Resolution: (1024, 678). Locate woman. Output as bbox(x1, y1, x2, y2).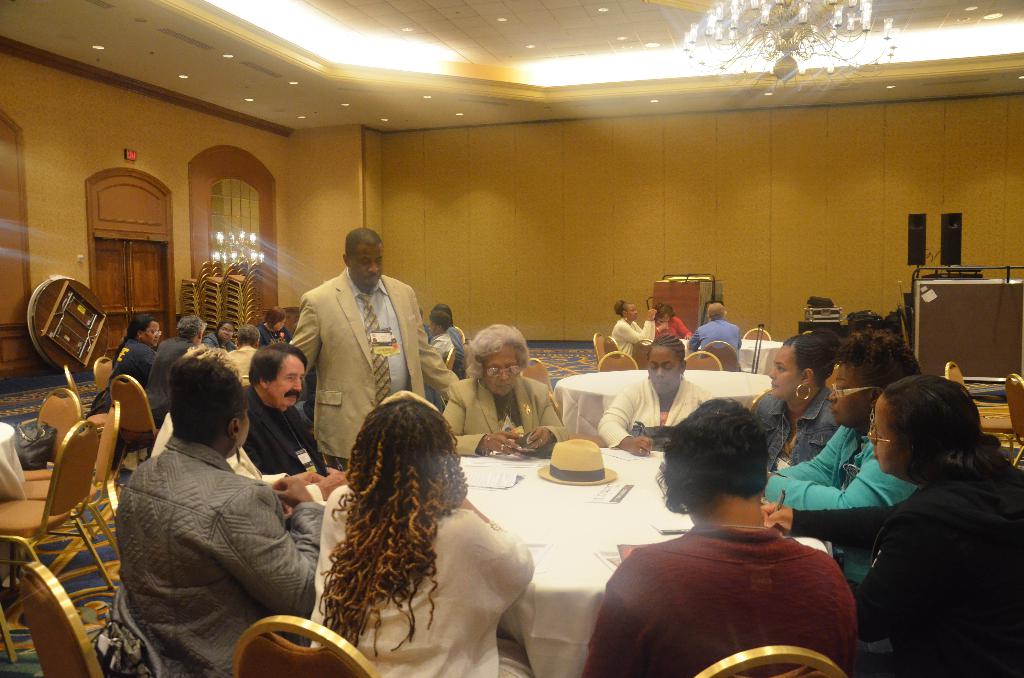
bbox(594, 333, 724, 466).
